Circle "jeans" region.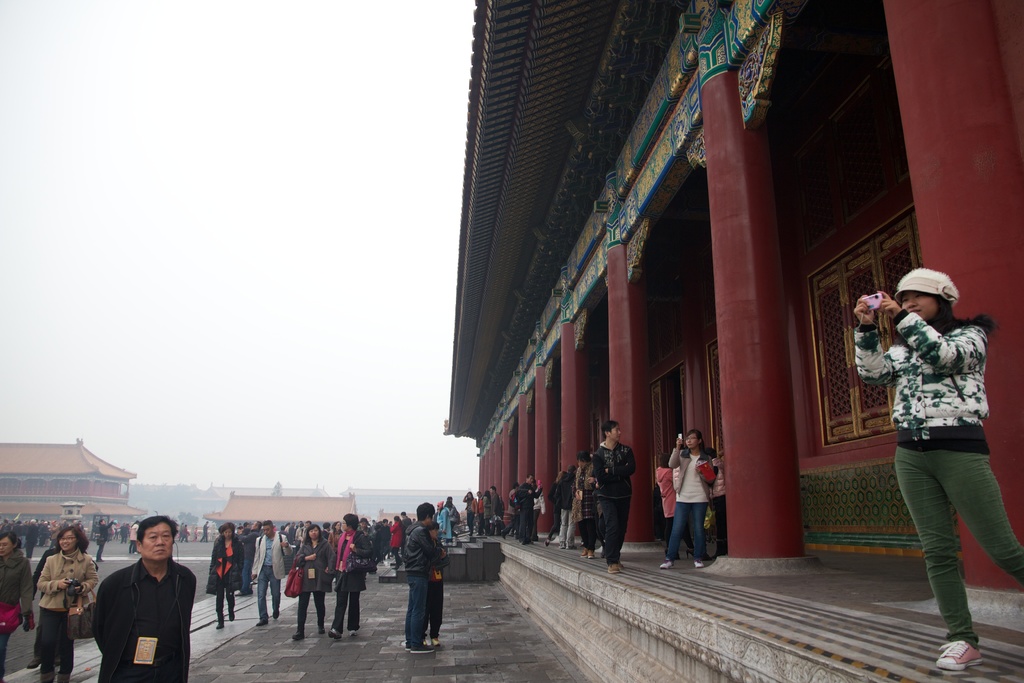
Region: 664,501,707,557.
